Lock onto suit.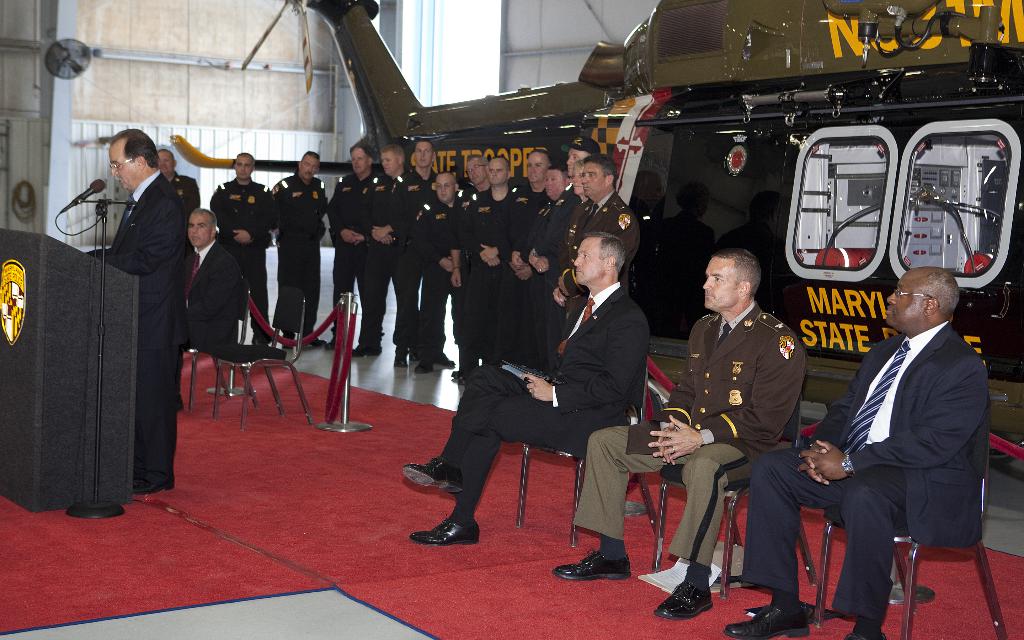
Locked: (179, 239, 248, 387).
